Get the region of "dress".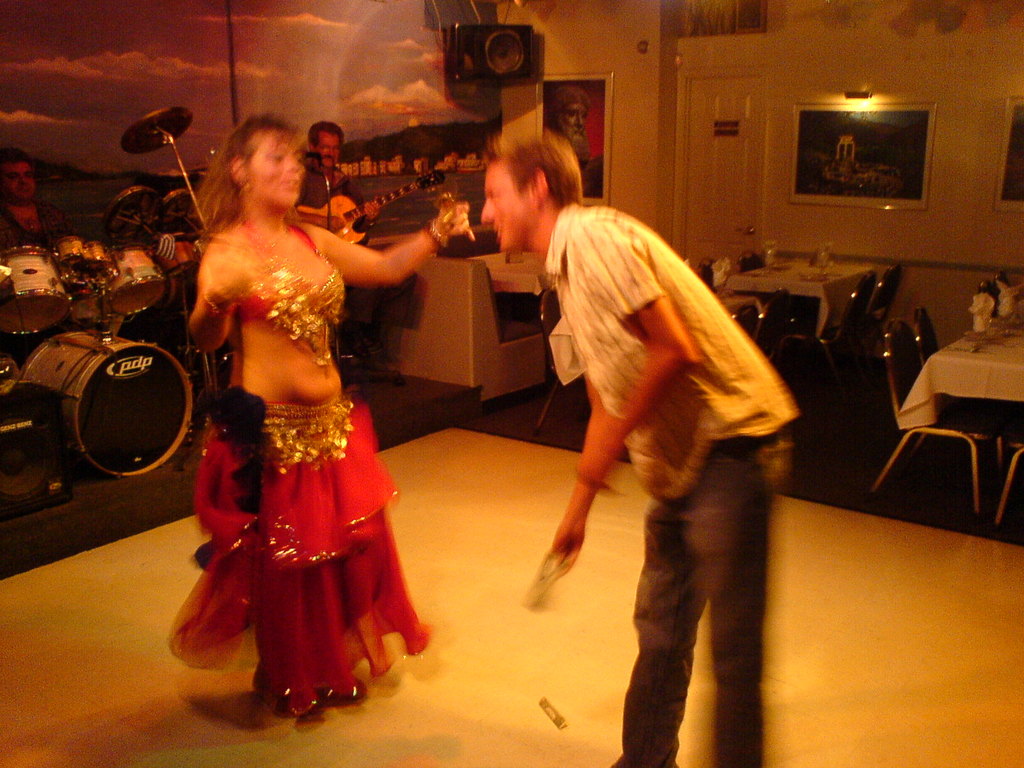
Rect(174, 308, 405, 639).
